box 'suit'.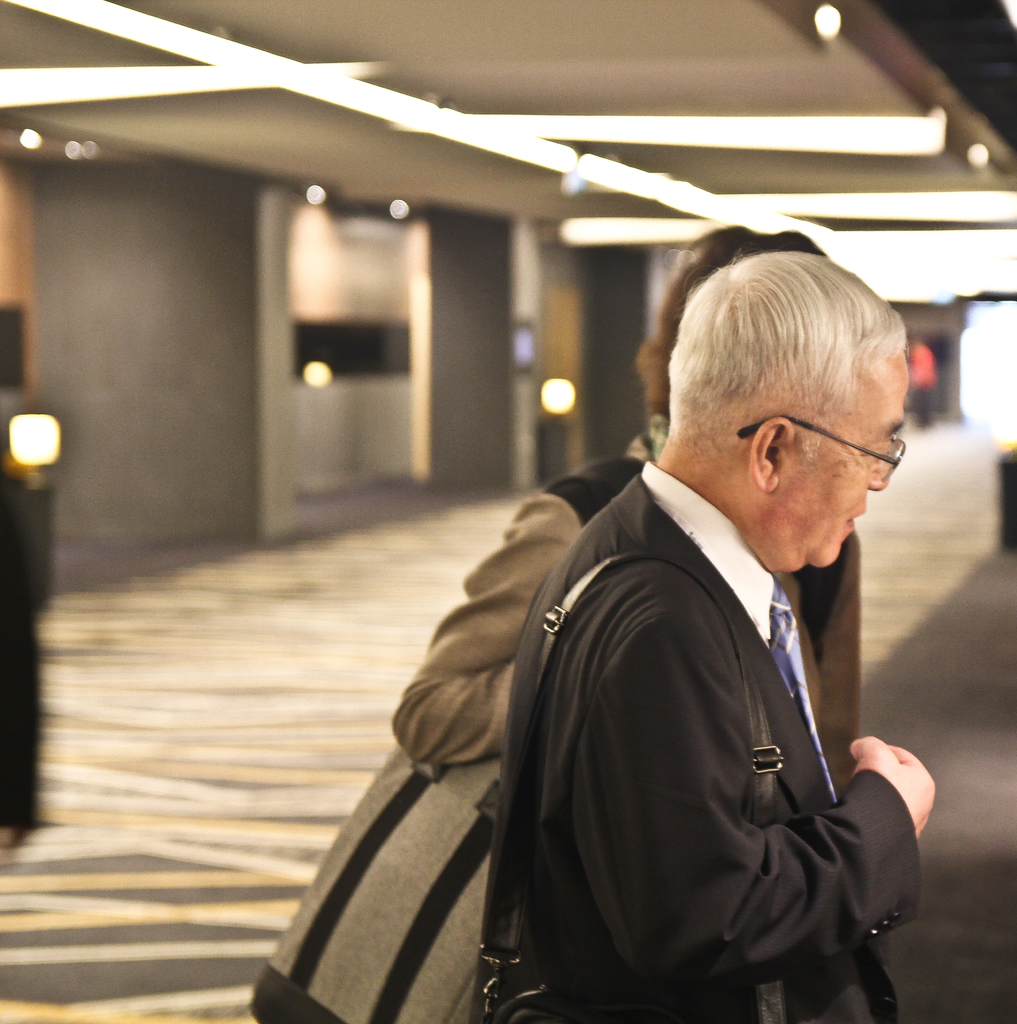
box=[467, 469, 922, 1023].
